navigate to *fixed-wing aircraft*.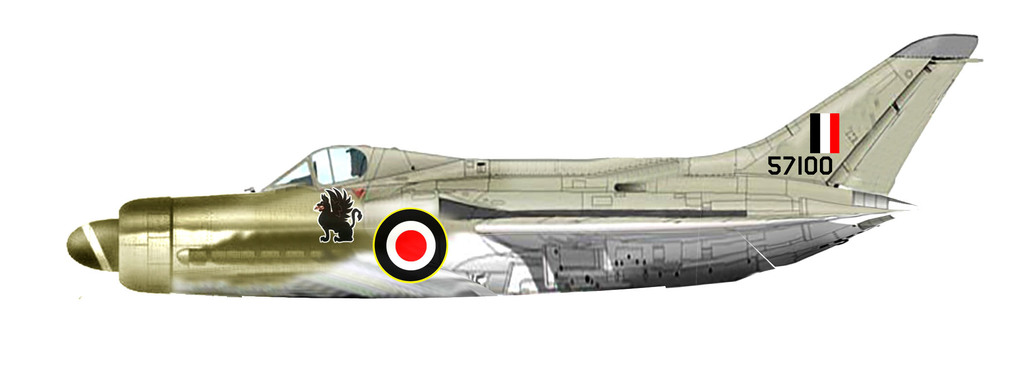
Navigation target: 60,29,982,301.
